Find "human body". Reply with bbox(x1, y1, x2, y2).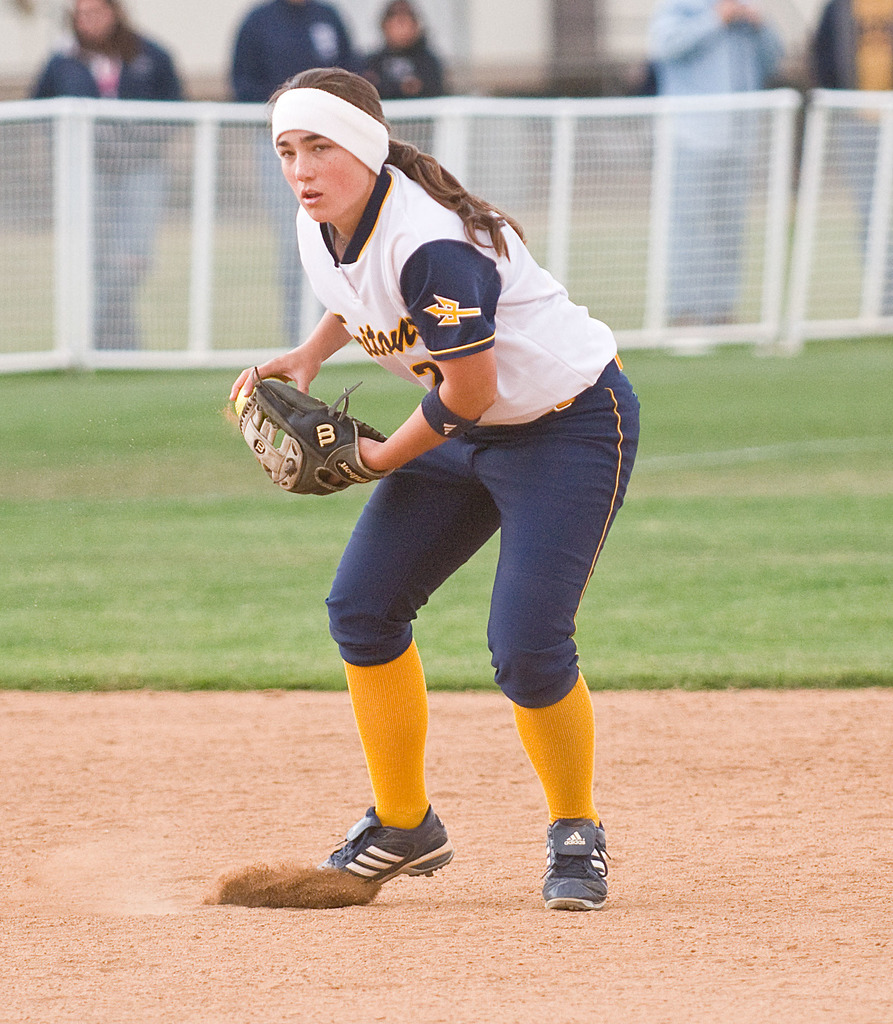
bbox(22, 0, 180, 349).
